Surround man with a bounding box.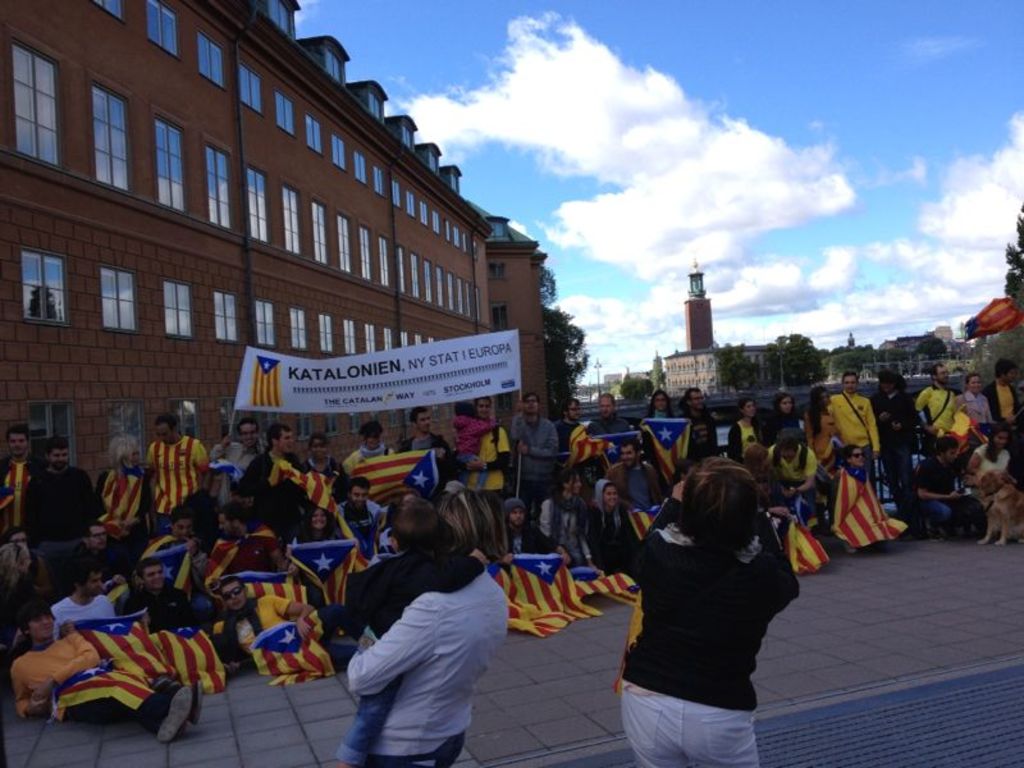
{"left": 398, "top": 408, "right": 457, "bottom": 489}.
